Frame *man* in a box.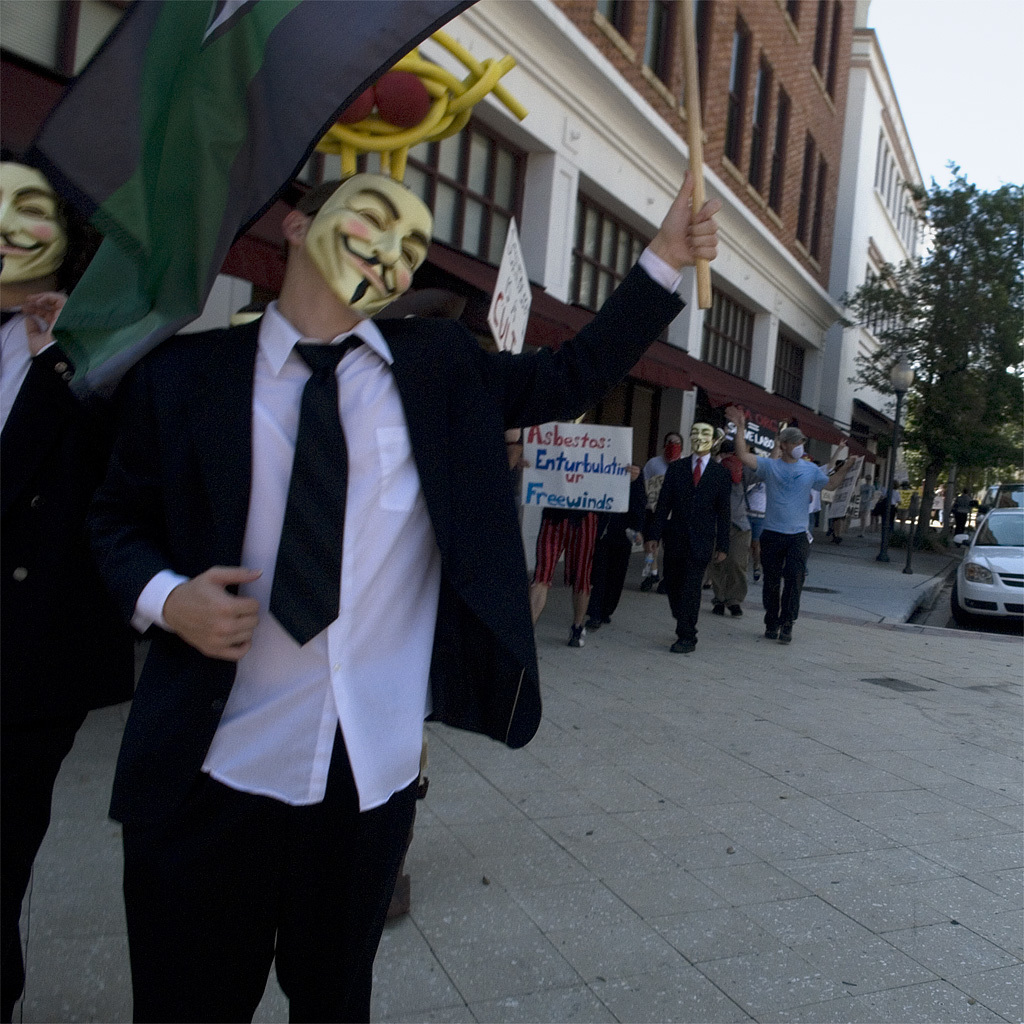
pyautogui.locateOnScreen(0, 154, 103, 1023).
